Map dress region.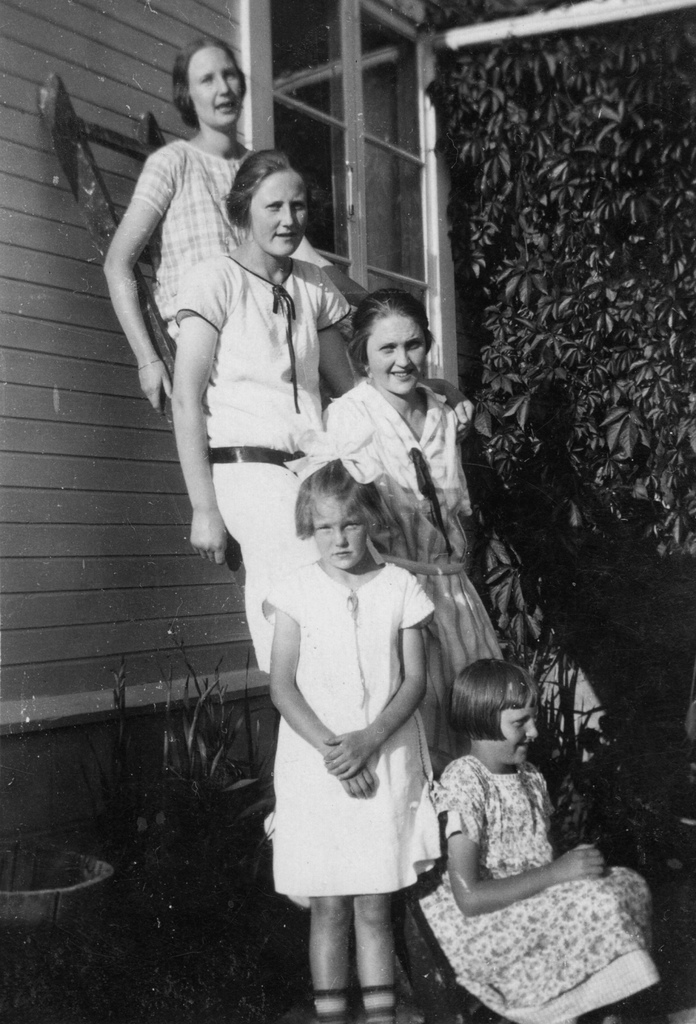
Mapped to Rect(300, 376, 501, 678).
